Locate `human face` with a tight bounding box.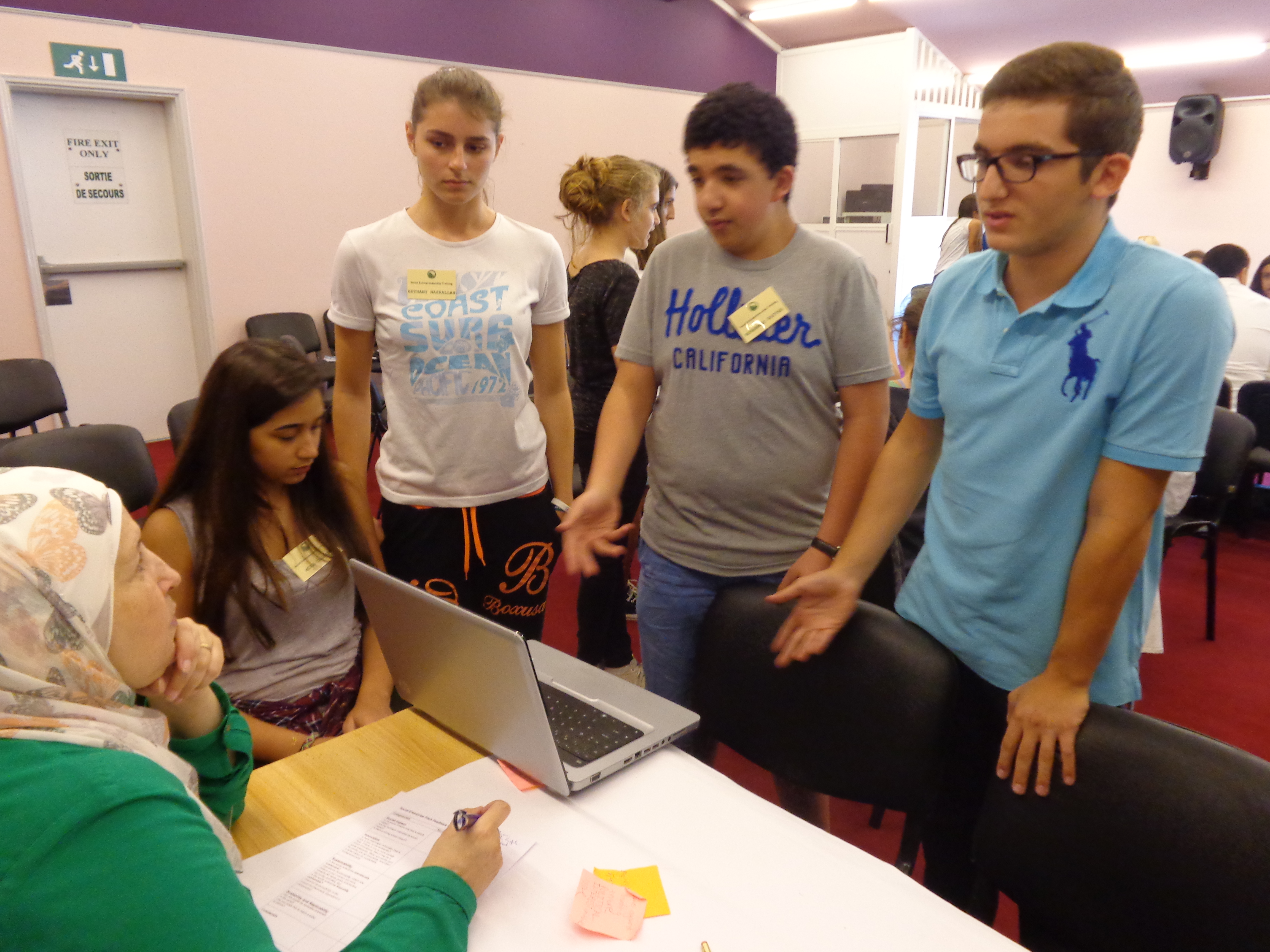
l=348, t=73, r=350, b=80.
